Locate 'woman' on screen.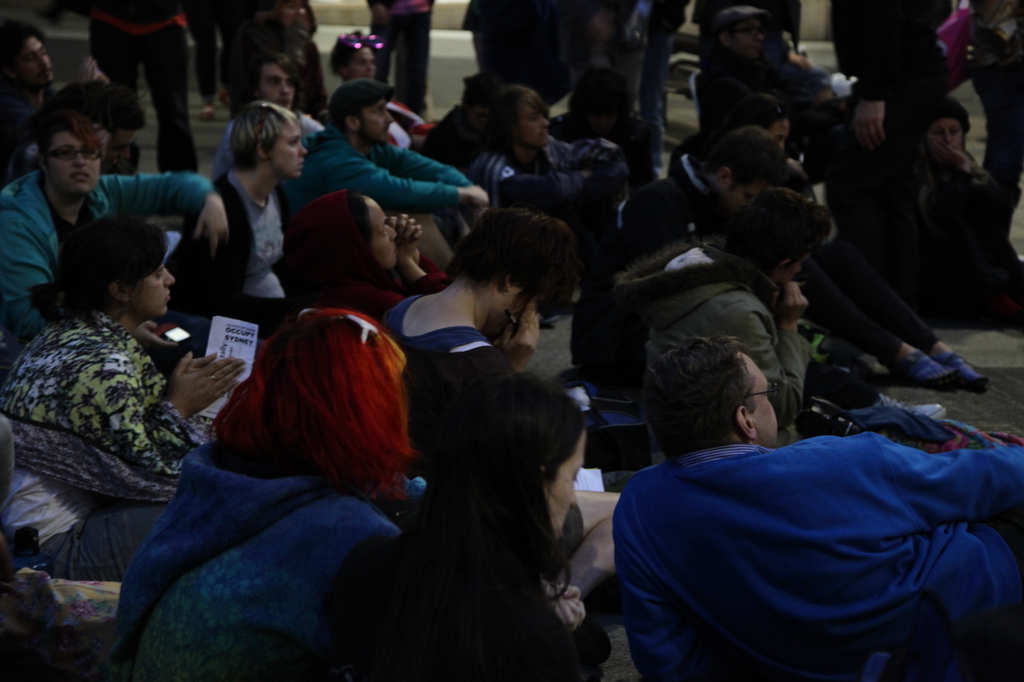
On screen at (left=273, top=195, right=446, bottom=324).
